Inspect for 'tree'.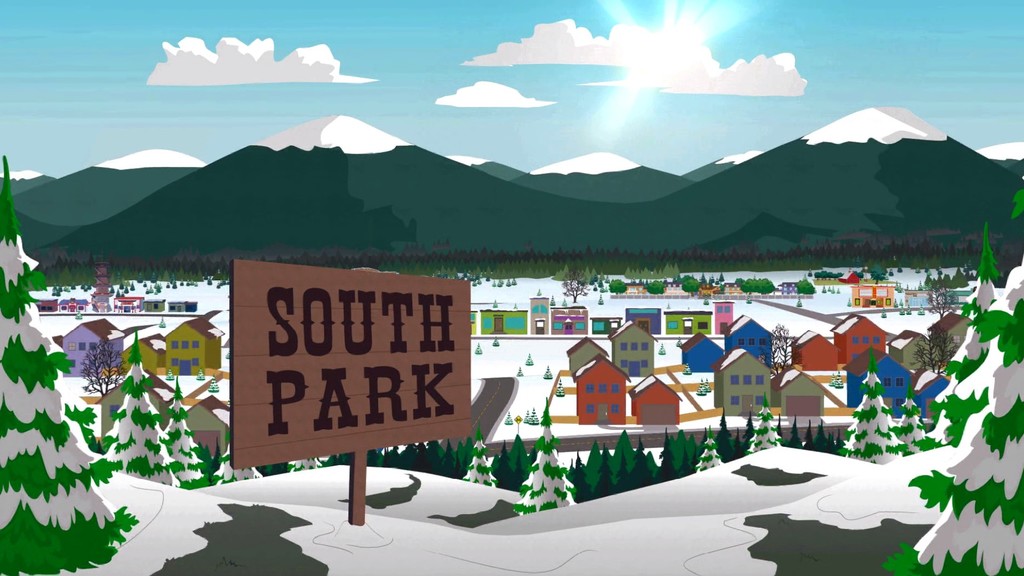
Inspection: bbox=(680, 268, 701, 295).
